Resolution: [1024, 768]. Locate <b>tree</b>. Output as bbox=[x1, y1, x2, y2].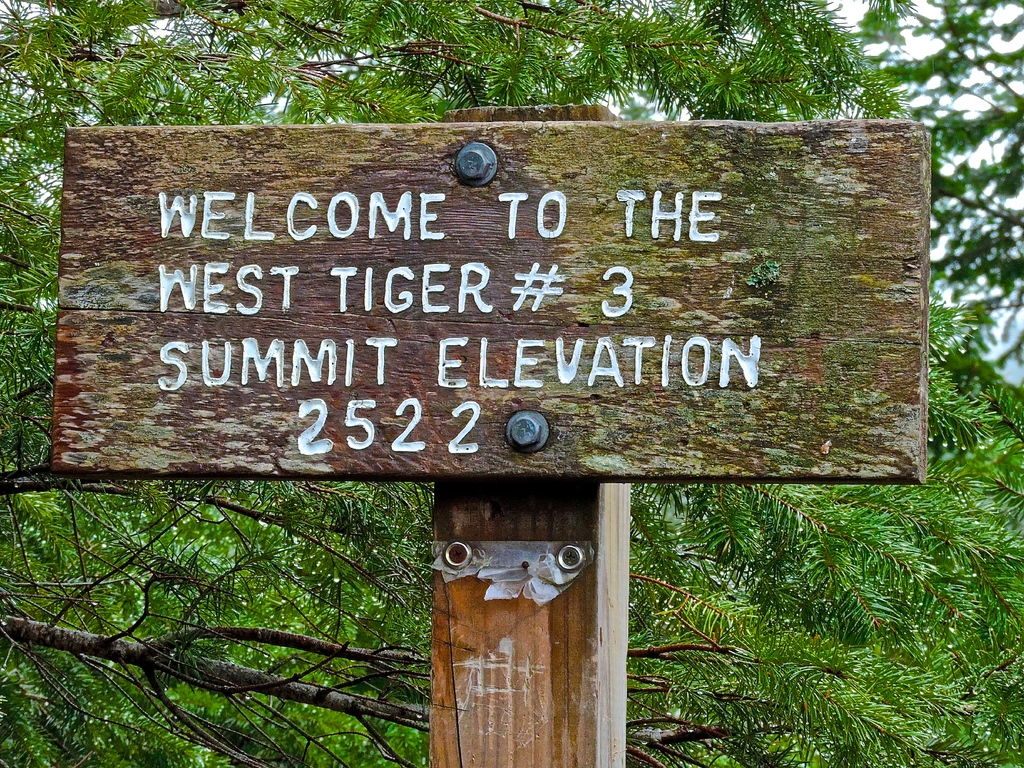
bbox=[0, 0, 1023, 767].
